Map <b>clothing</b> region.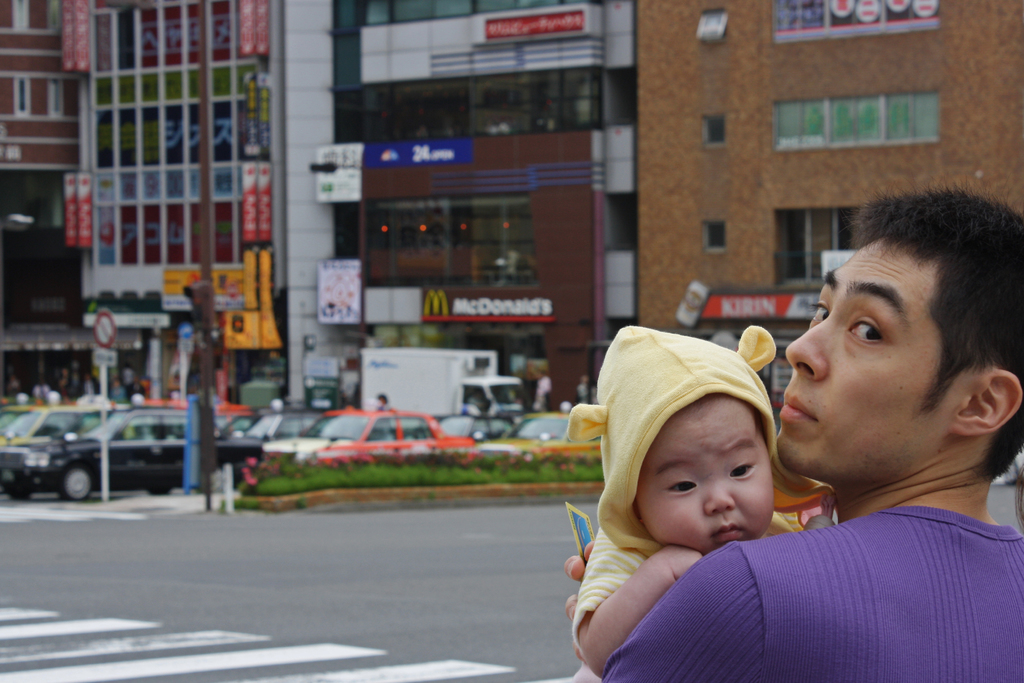
Mapped to locate(571, 324, 837, 646).
